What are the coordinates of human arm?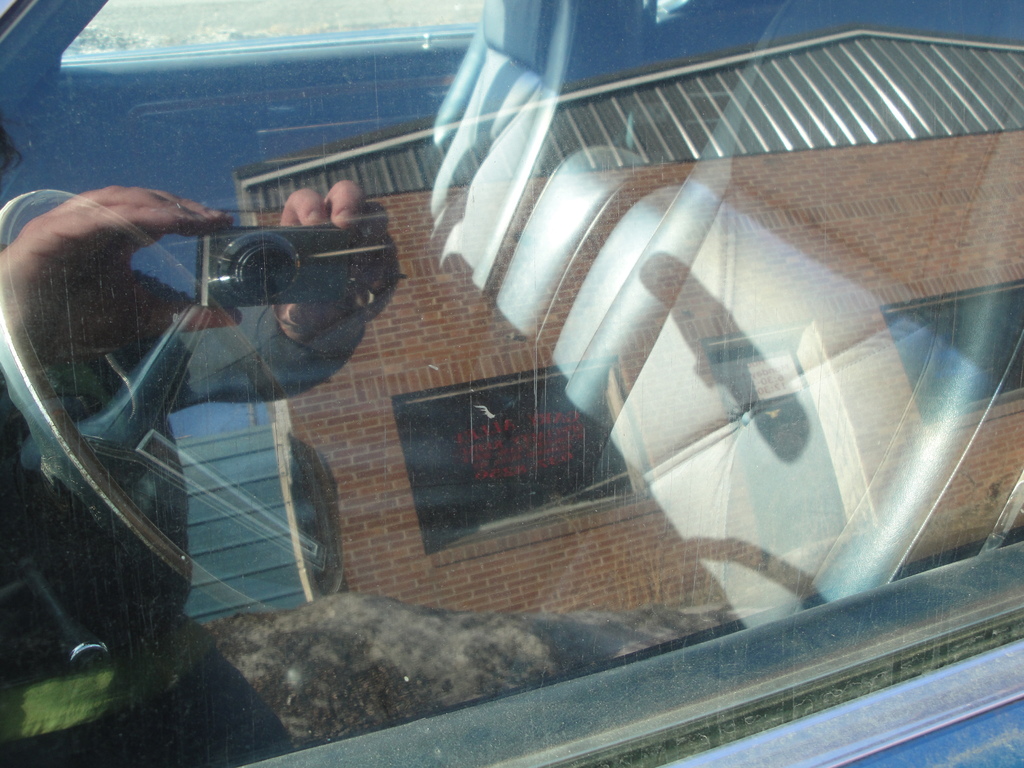
[0,182,237,377].
